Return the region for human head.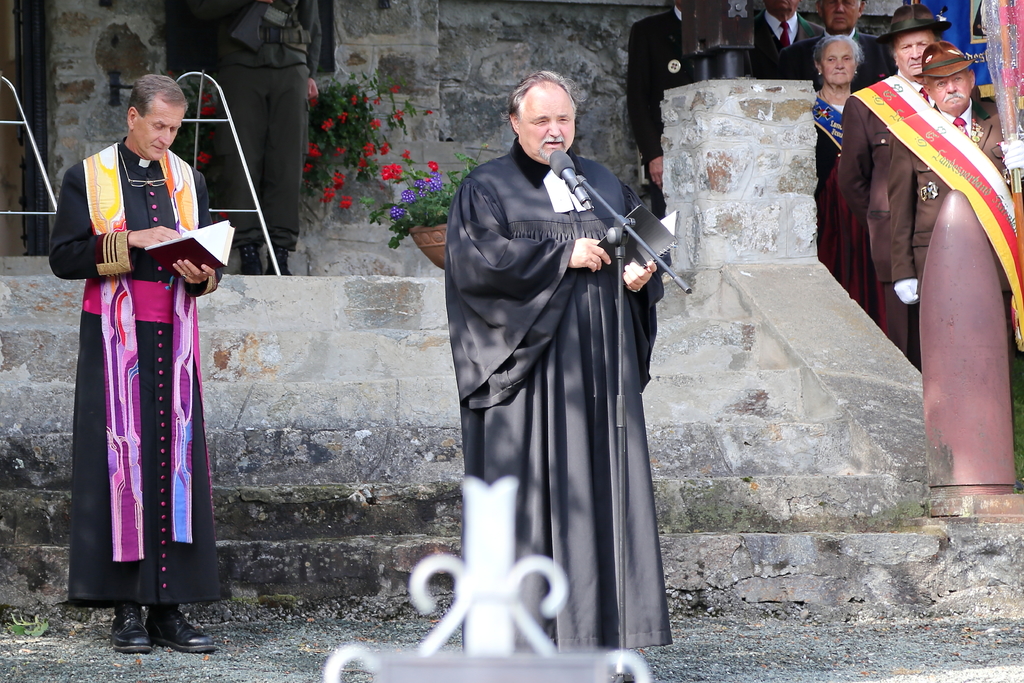
x1=918, y1=44, x2=976, y2=110.
